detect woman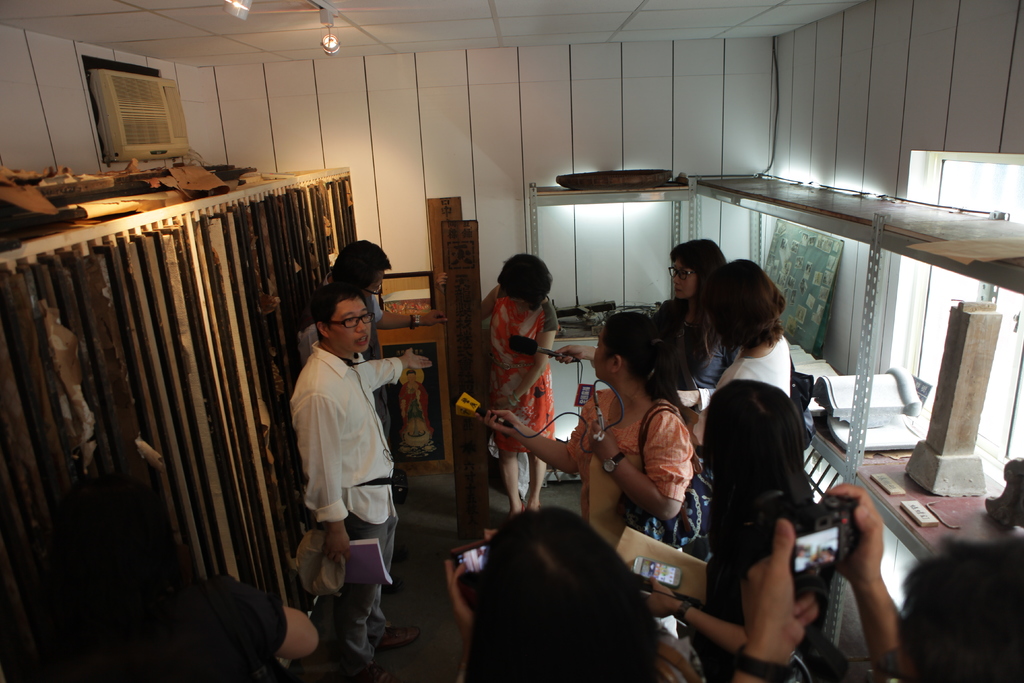
549,239,728,431
